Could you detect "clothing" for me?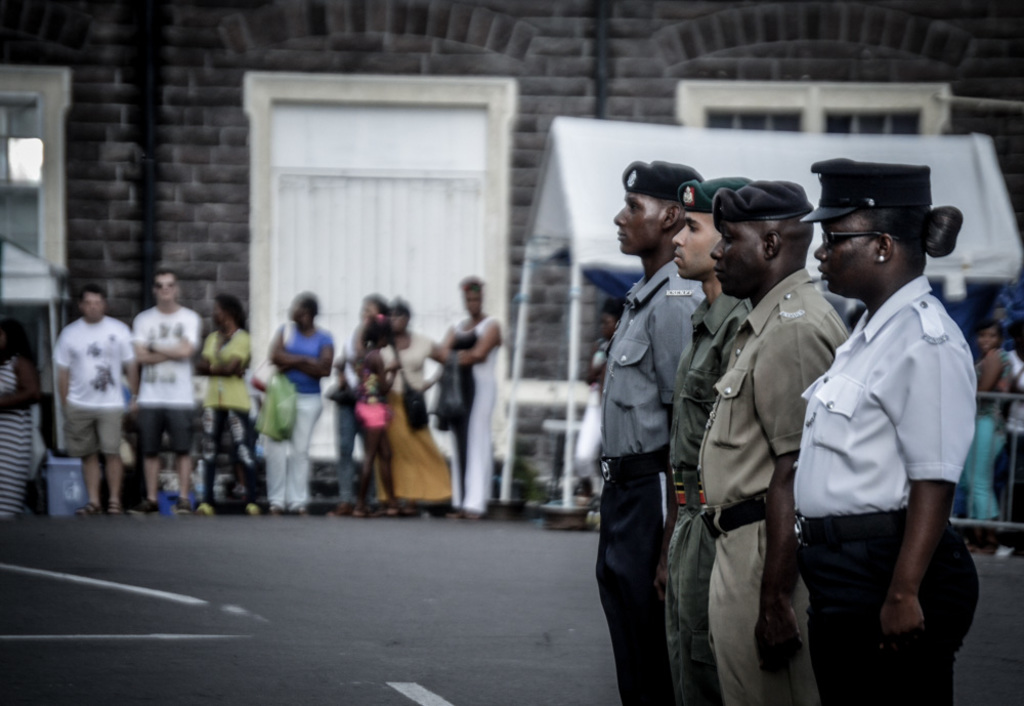
Detection result: [592,260,715,705].
